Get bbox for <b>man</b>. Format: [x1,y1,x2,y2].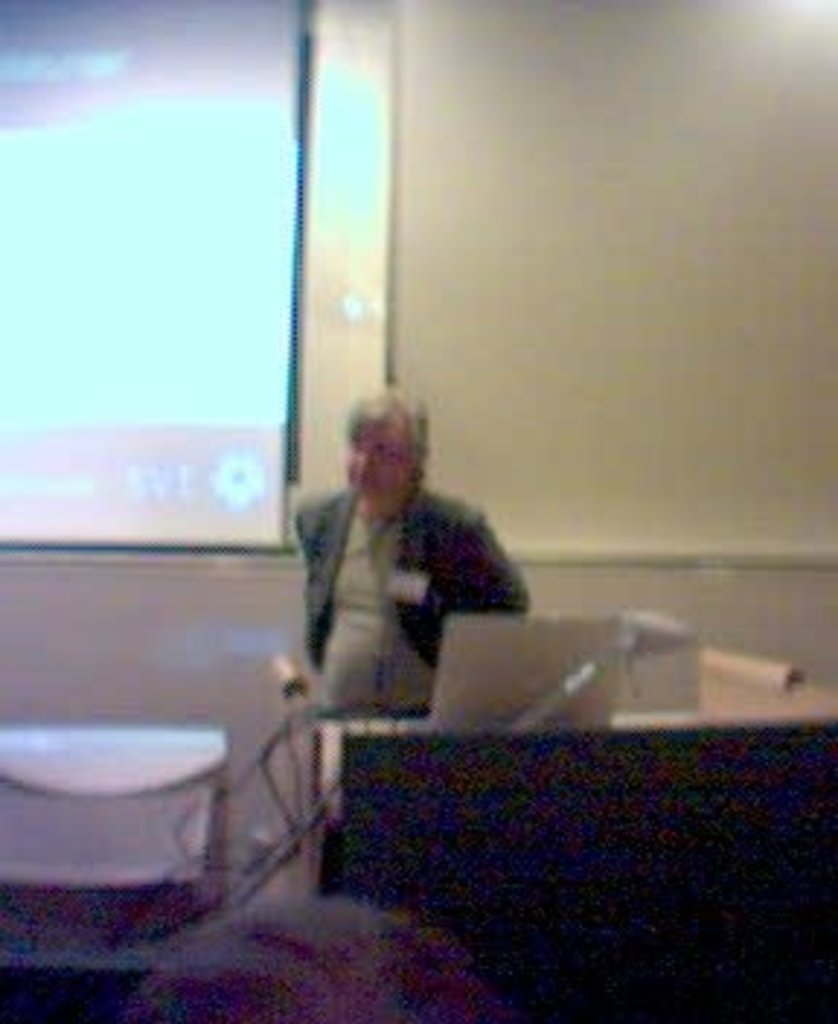
[125,896,500,1021].
